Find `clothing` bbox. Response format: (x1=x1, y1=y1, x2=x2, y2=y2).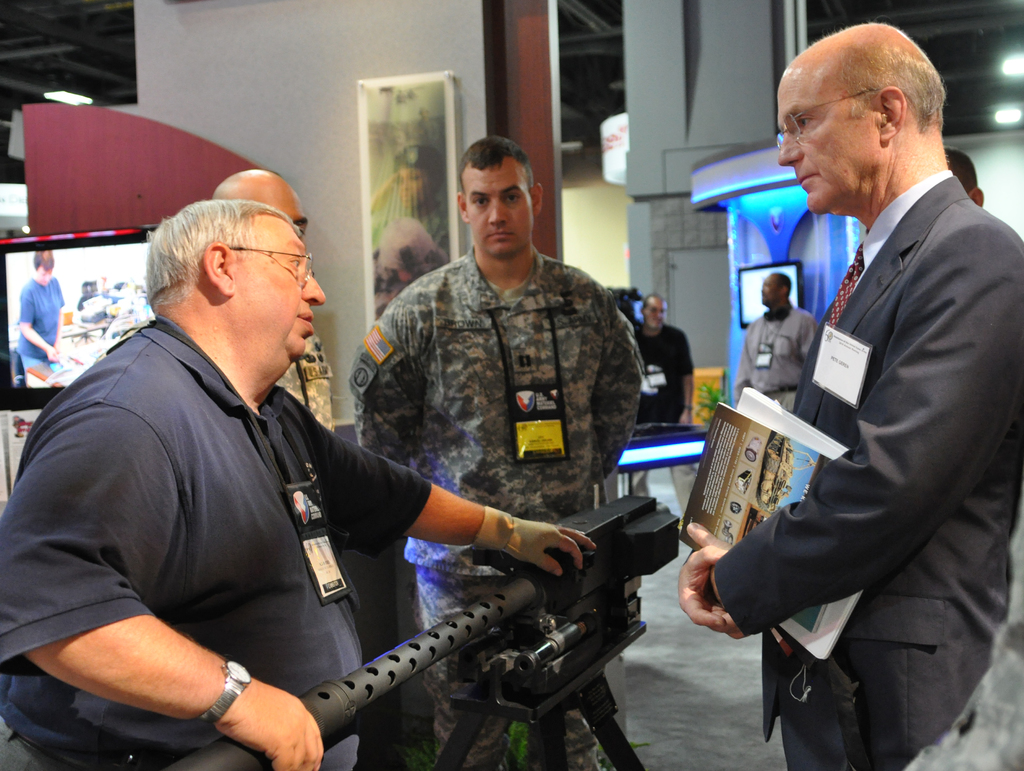
(x1=732, y1=305, x2=820, y2=424).
